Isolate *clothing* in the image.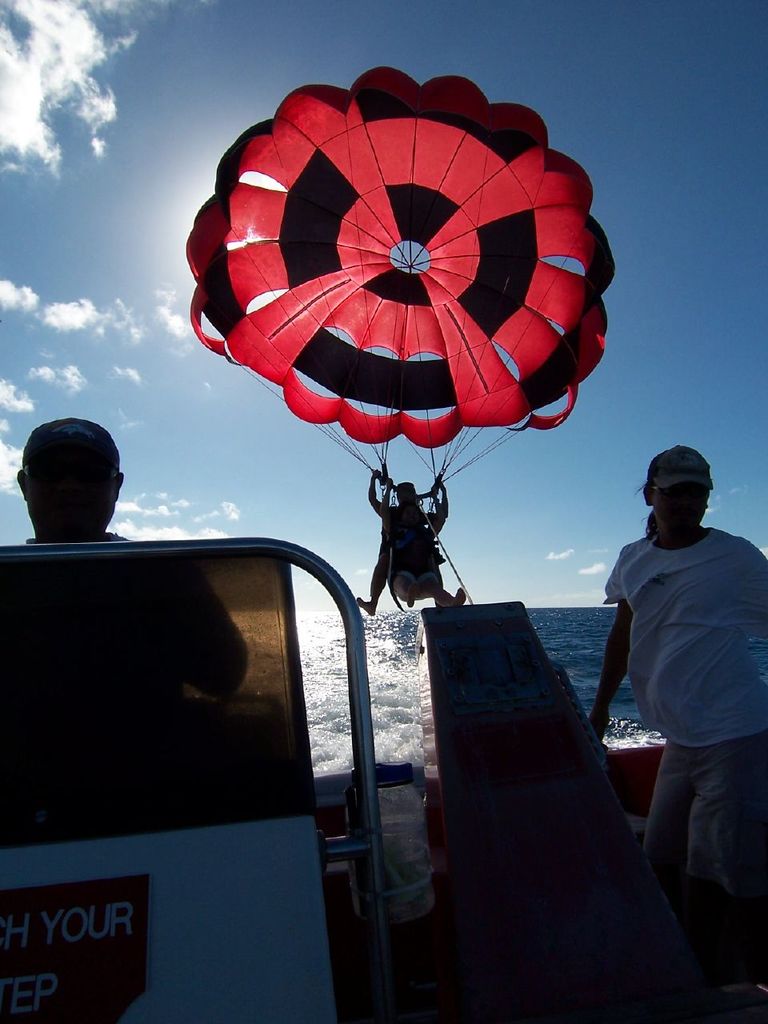
Isolated region: (603,465,758,848).
